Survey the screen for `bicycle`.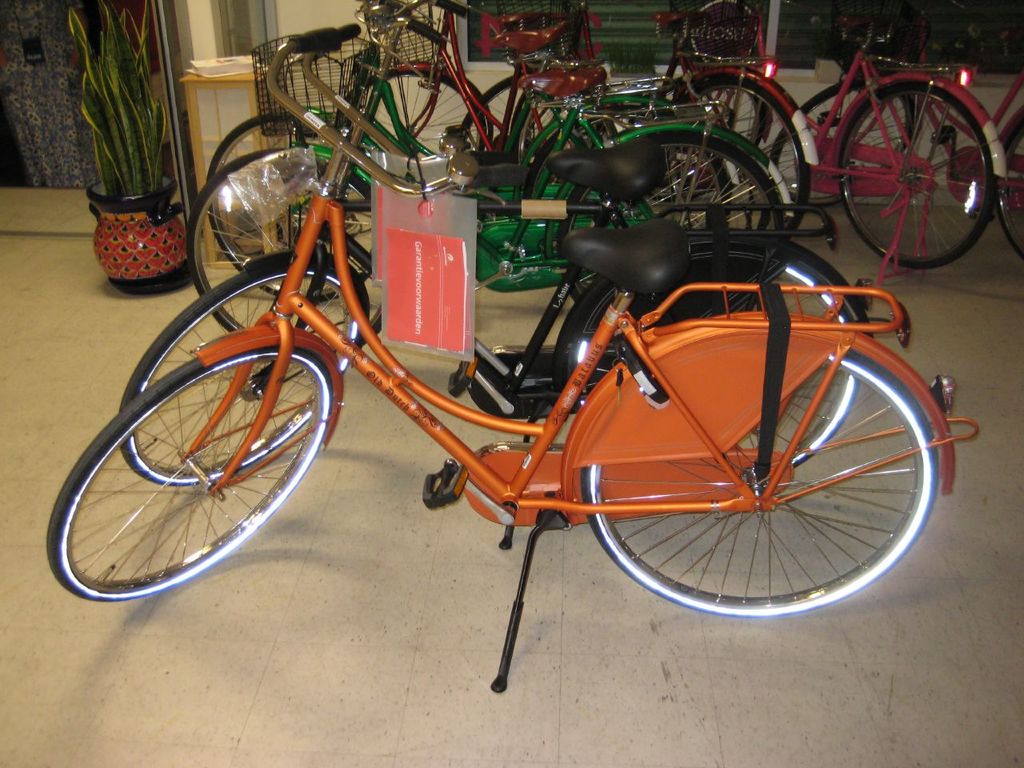
Survey found: [362,3,830,211].
